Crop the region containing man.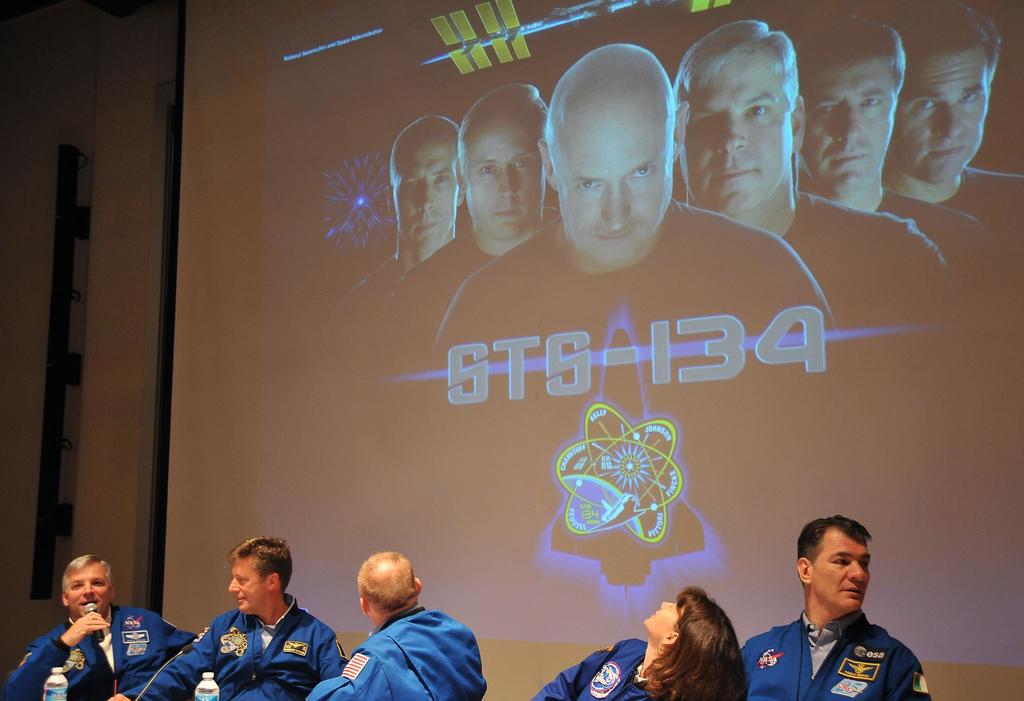
Crop region: {"x1": 740, "y1": 515, "x2": 931, "y2": 700}.
